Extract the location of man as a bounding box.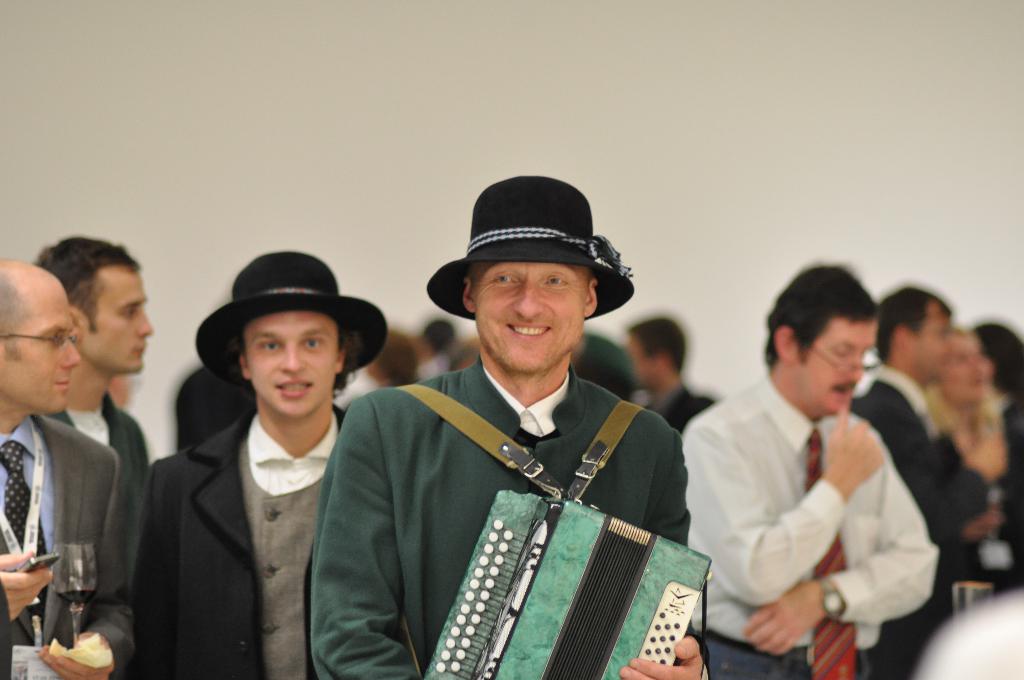
(26, 237, 156, 521).
